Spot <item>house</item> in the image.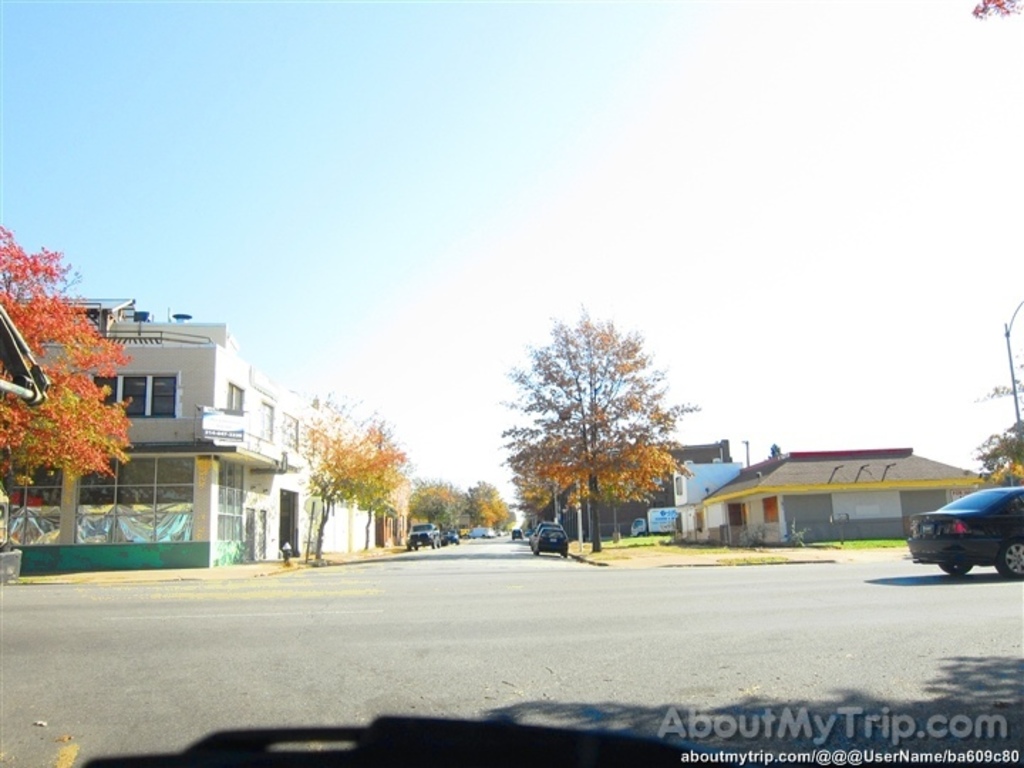
<item>house</item> found at <box>388,478,415,548</box>.
